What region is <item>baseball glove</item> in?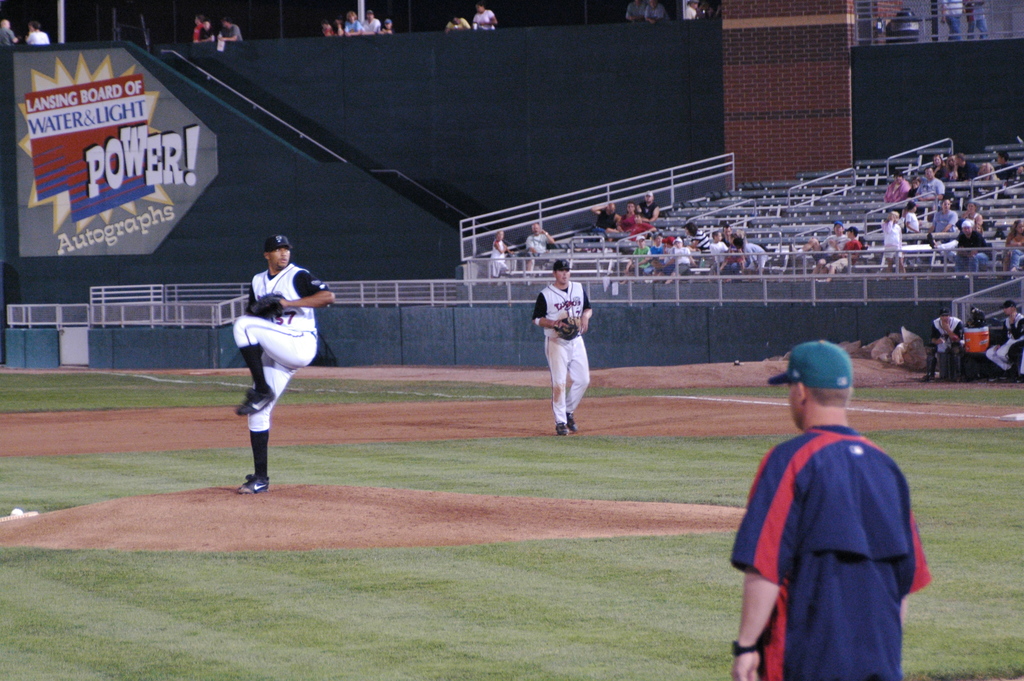
bbox=[556, 318, 585, 341].
